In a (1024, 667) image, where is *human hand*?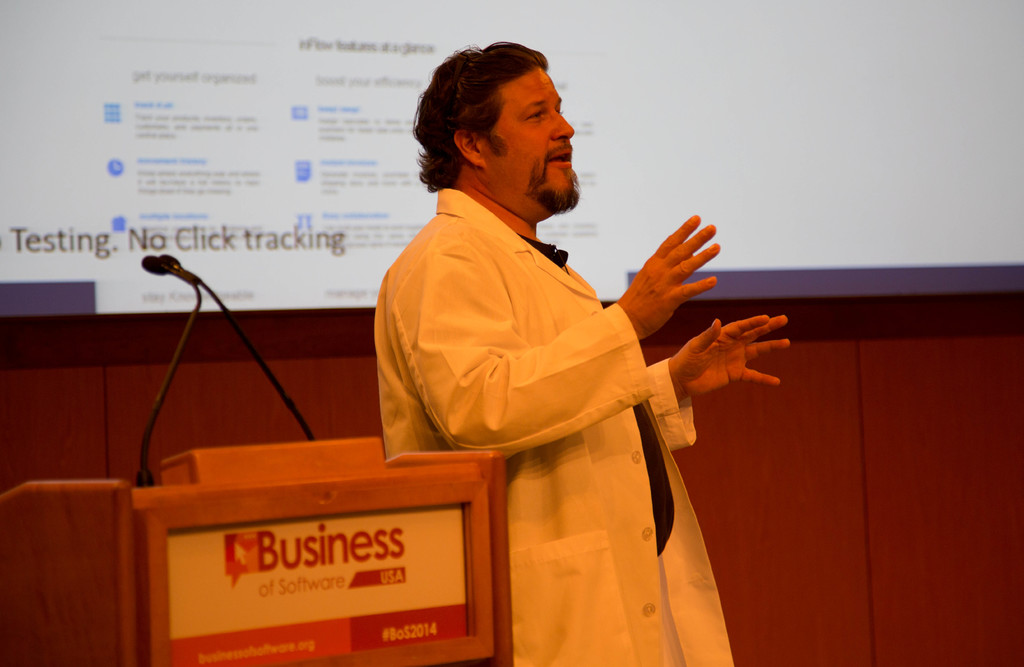
[left=668, top=314, right=794, bottom=401].
